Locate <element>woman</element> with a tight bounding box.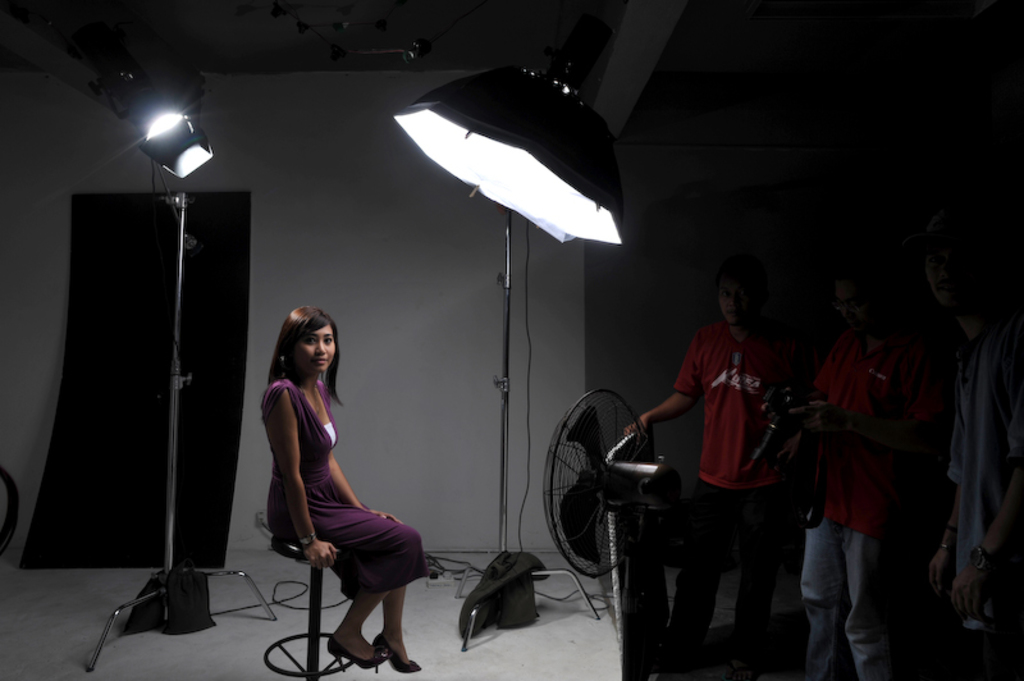
crop(262, 311, 421, 675).
